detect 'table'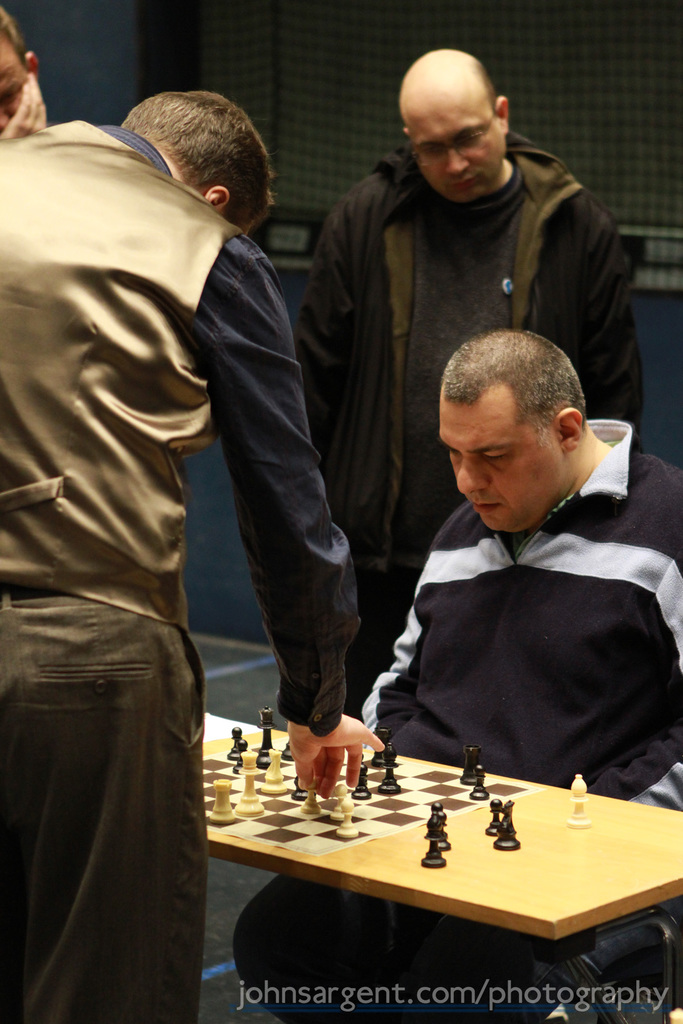
bbox(187, 698, 682, 1021)
